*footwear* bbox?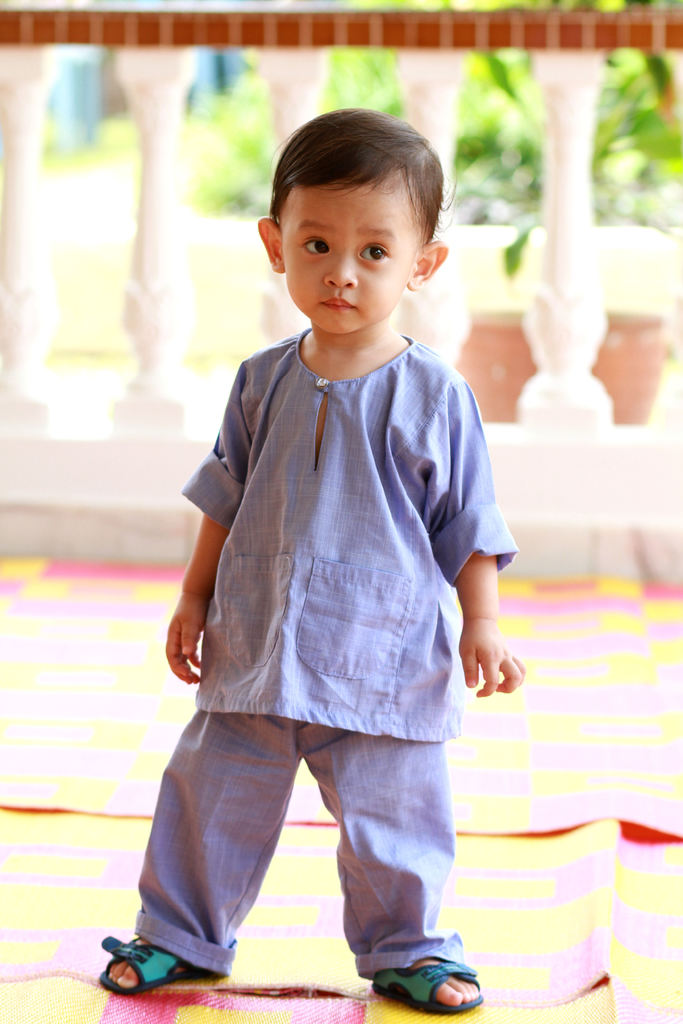
103 934 197 998
